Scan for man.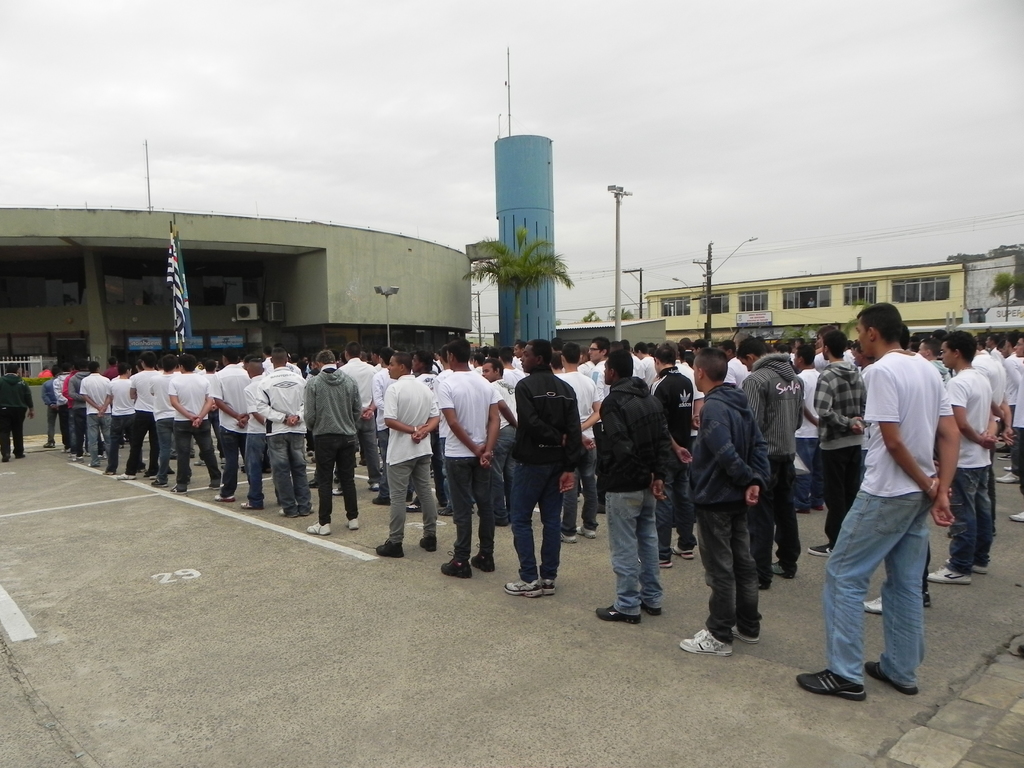
Scan result: [910,332,945,383].
